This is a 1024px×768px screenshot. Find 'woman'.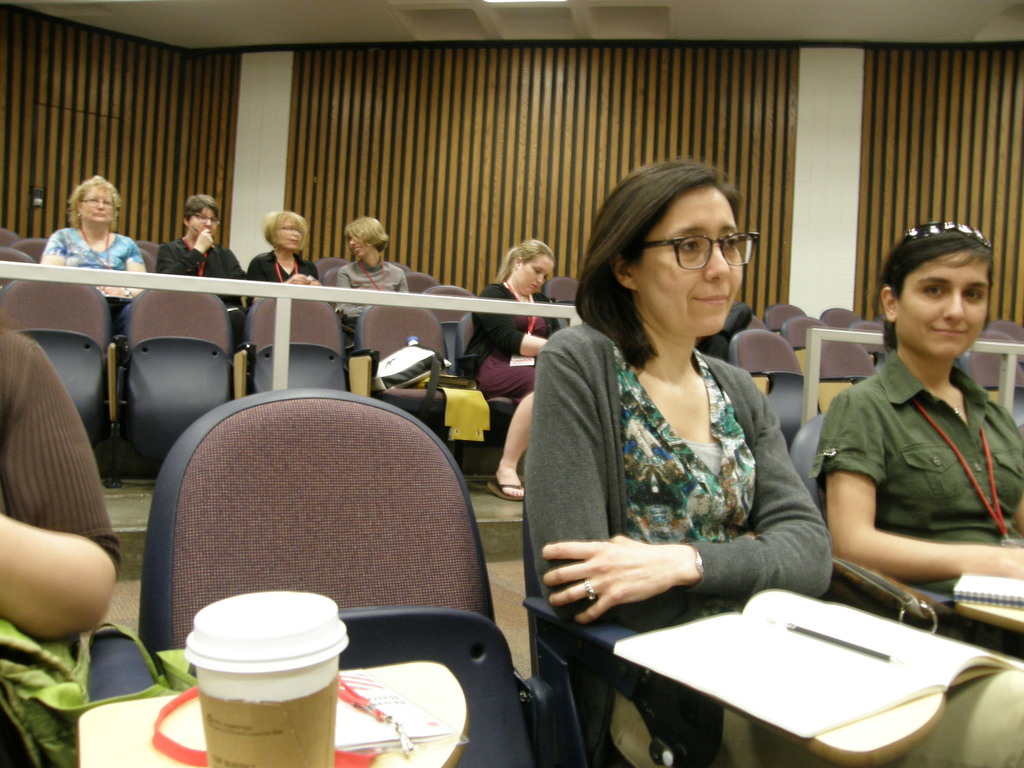
Bounding box: Rect(520, 167, 843, 700).
